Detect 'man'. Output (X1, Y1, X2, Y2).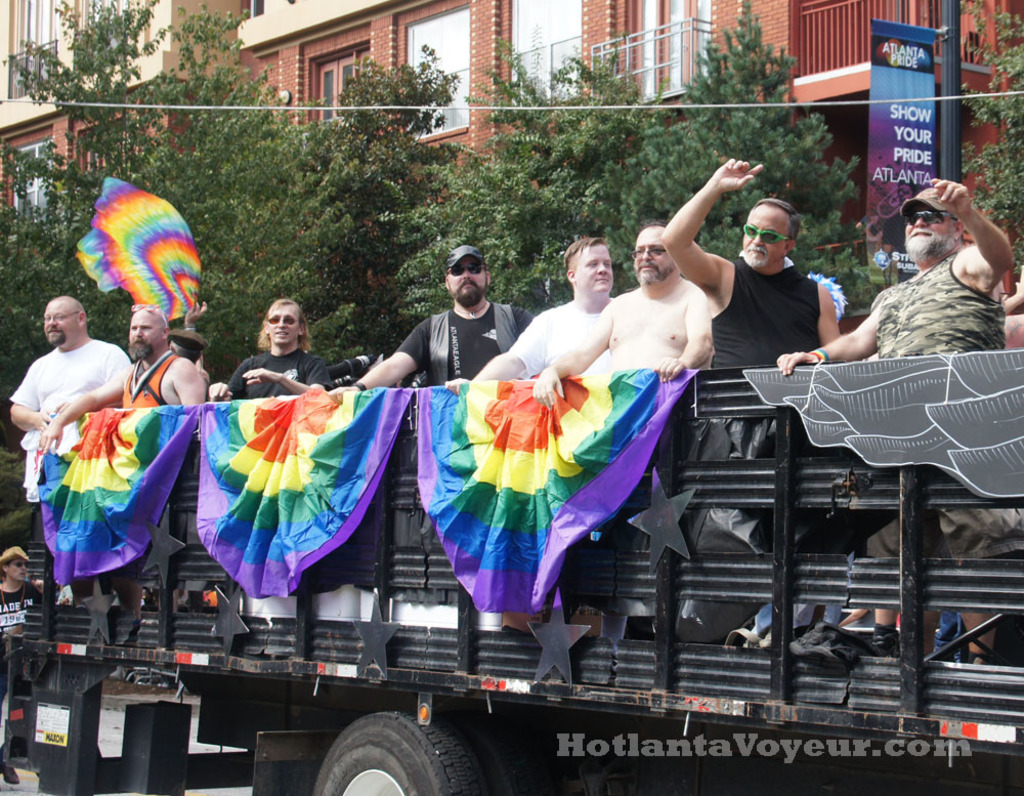
(785, 167, 1010, 359).
